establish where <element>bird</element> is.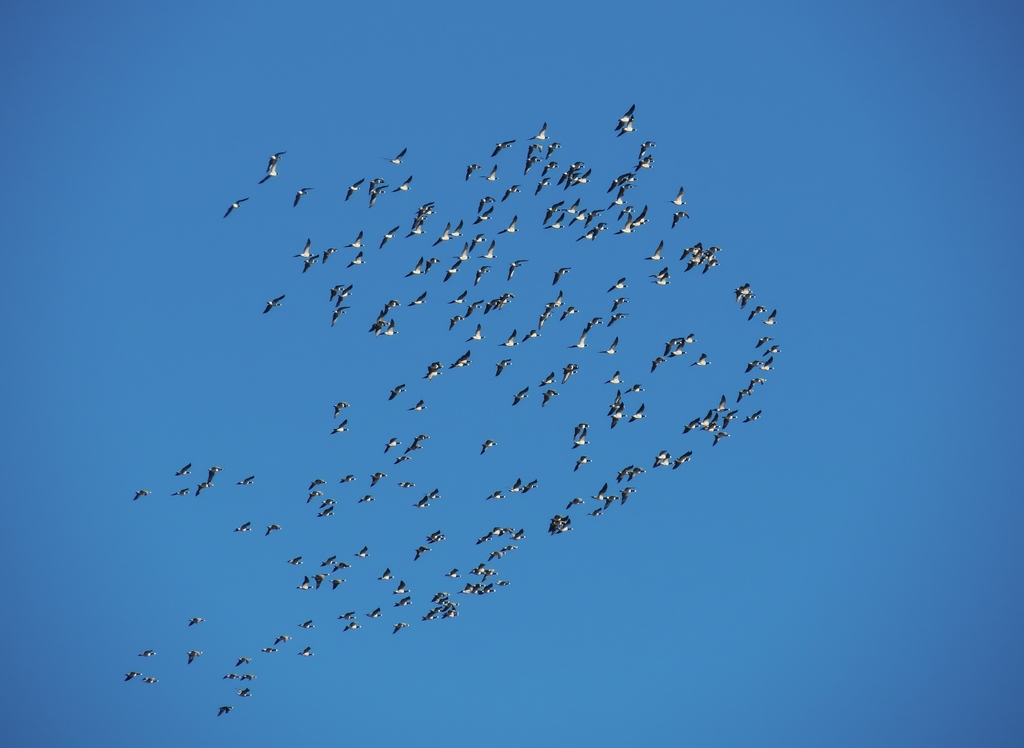
Established at 342/474/358/484.
